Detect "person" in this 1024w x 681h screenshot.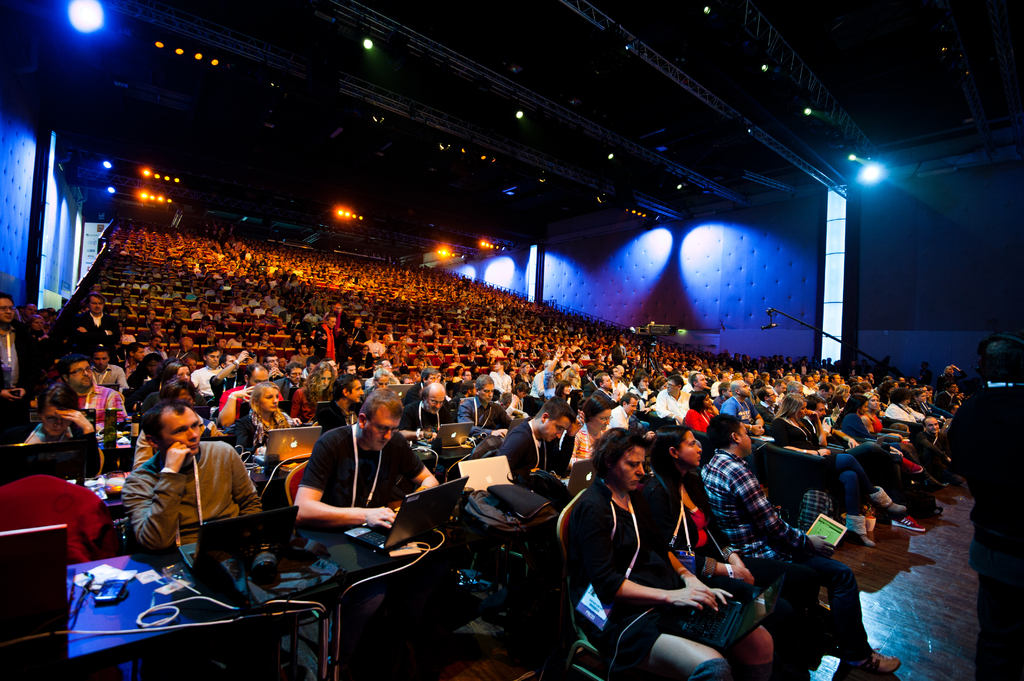
Detection: 22, 317, 52, 390.
